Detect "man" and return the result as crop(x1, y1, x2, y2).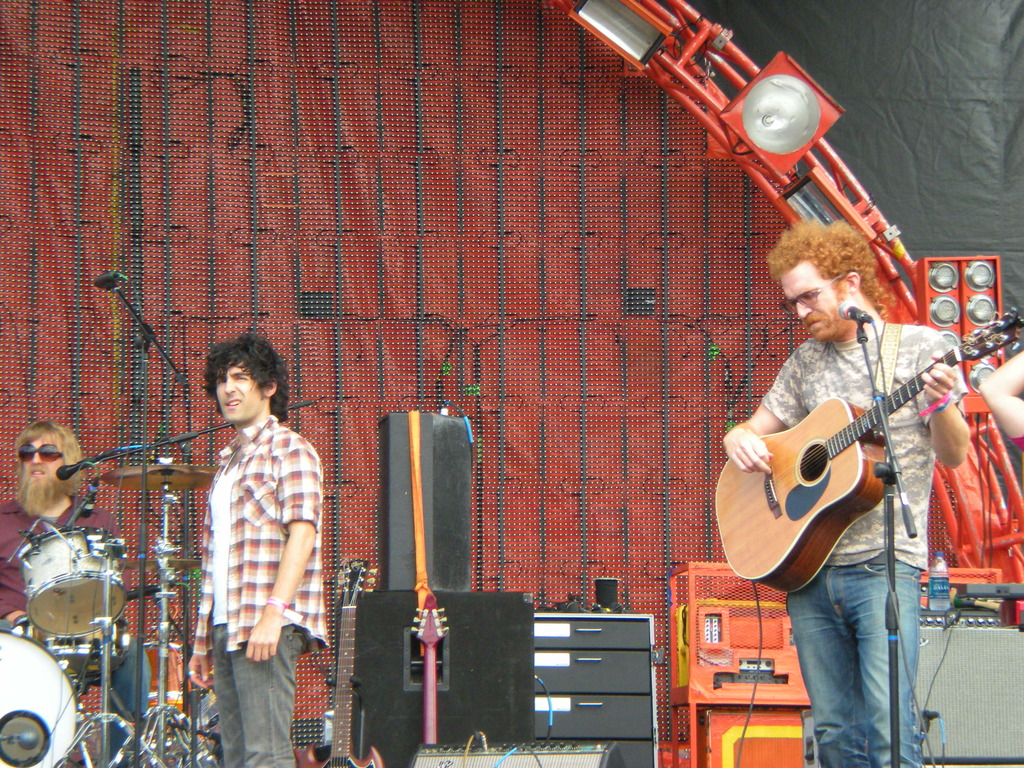
crop(0, 415, 152, 764).
